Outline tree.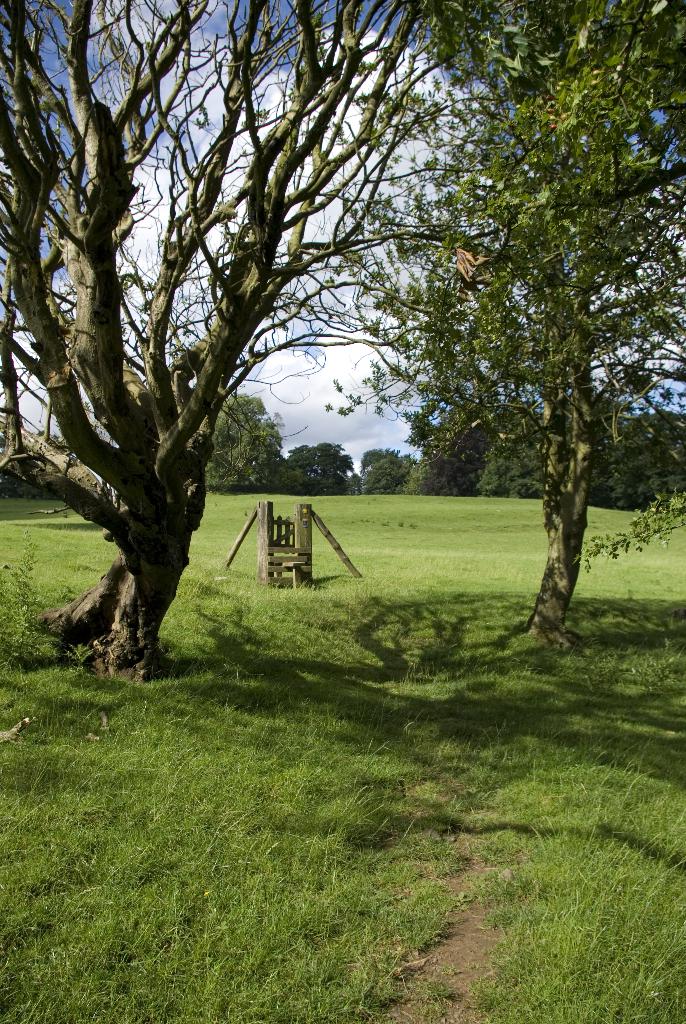
Outline: crop(325, 0, 685, 641).
